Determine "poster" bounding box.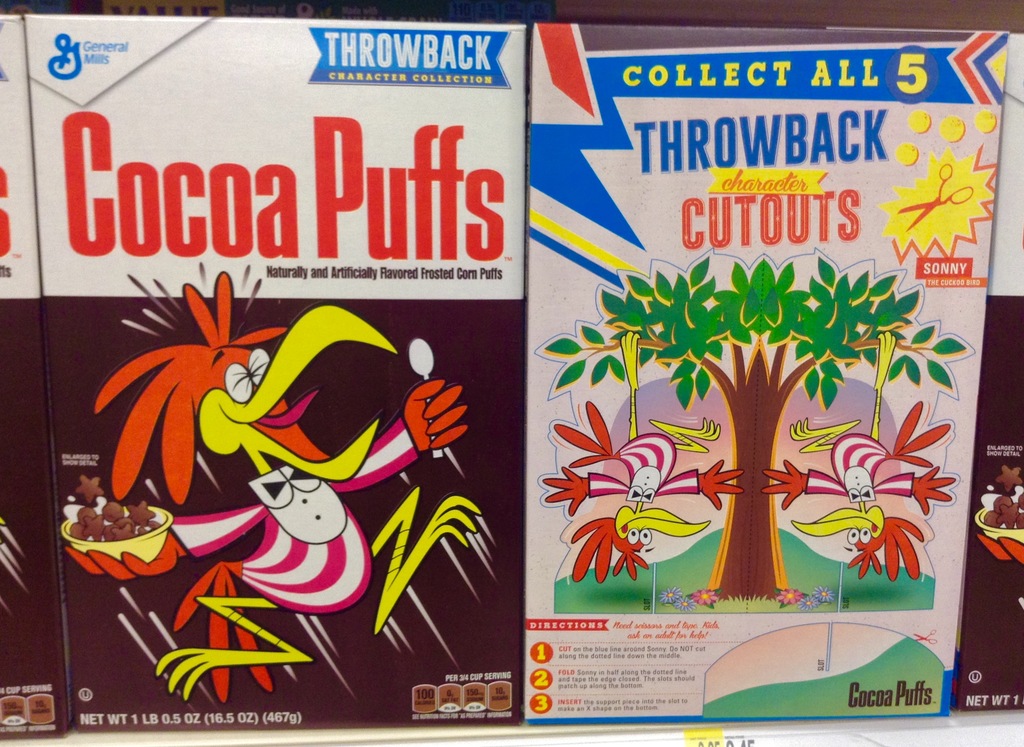
Determined: pyautogui.locateOnScreen(0, 14, 73, 735).
